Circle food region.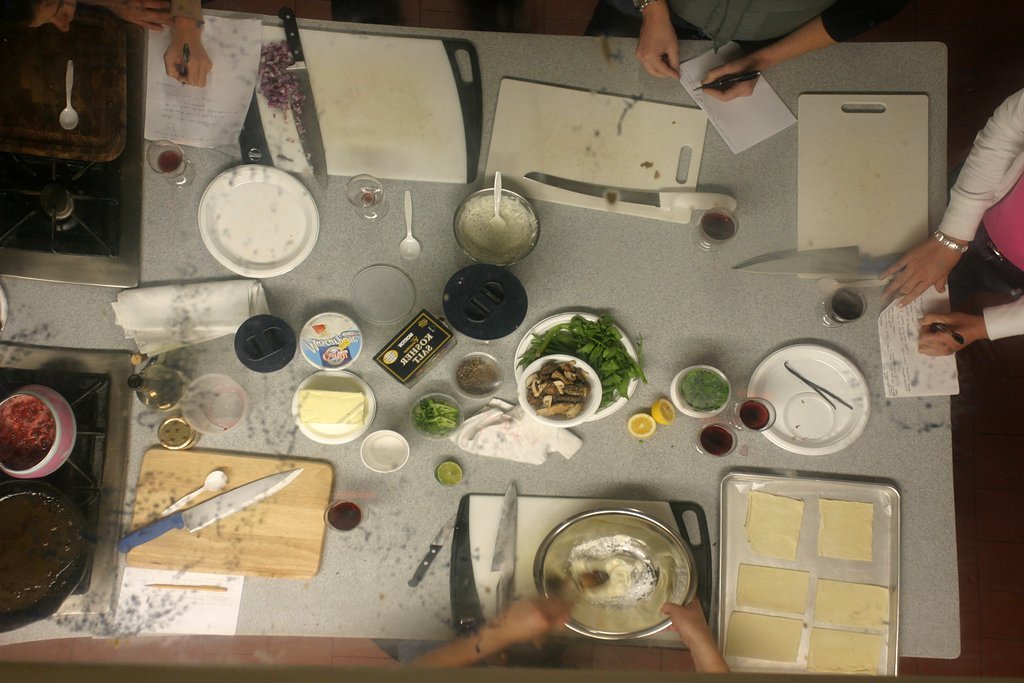
Region: select_region(804, 630, 886, 674).
